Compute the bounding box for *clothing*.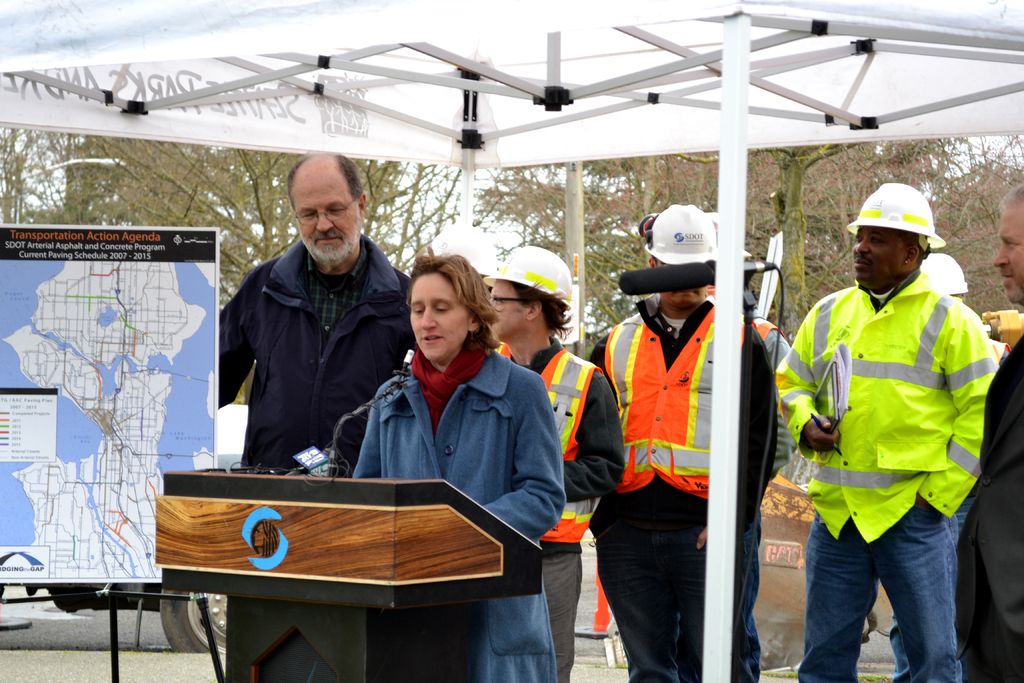
pyautogui.locateOnScreen(587, 295, 782, 682).
